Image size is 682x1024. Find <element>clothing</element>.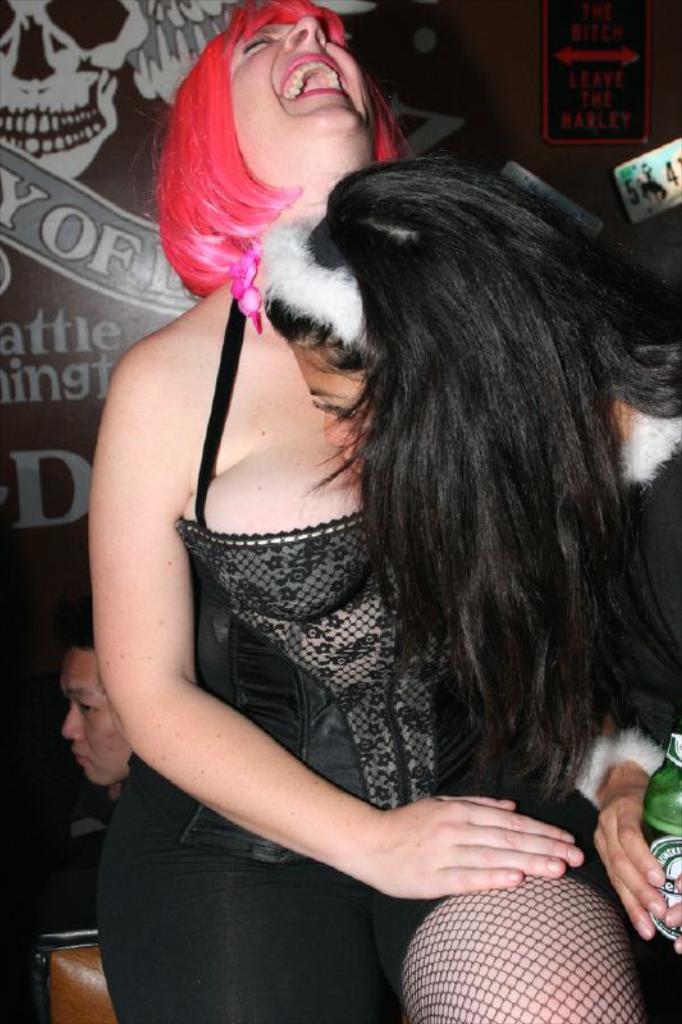
crop(97, 308, 642, 1018).
